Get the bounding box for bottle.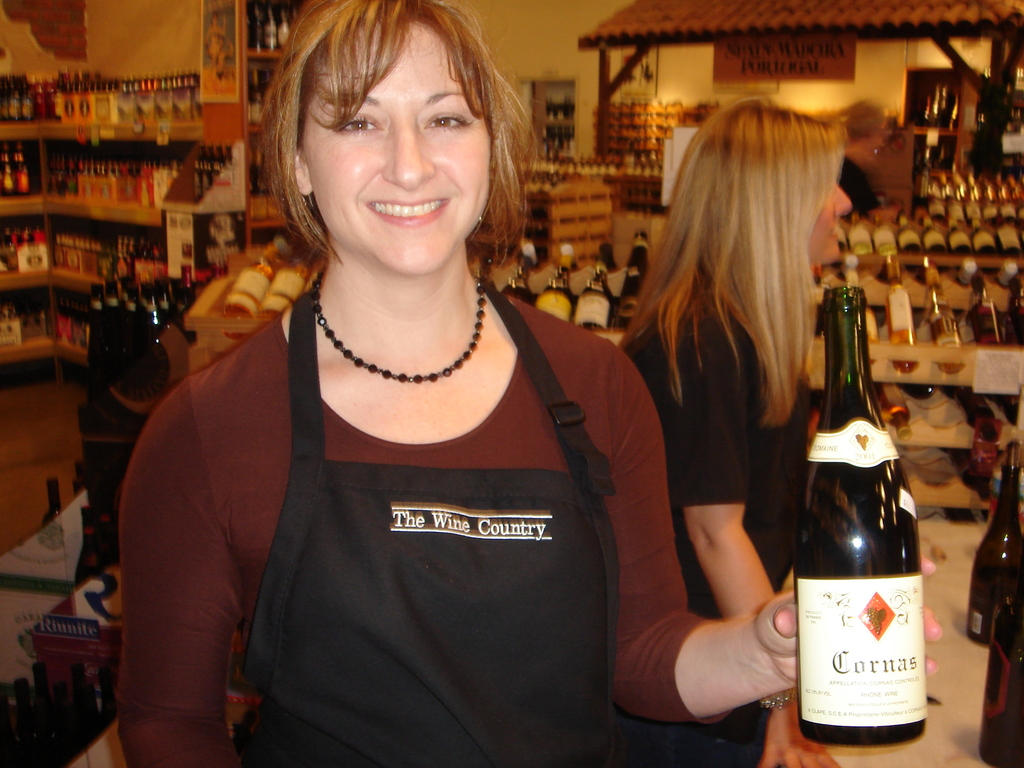
<bbox>922, 216, 948, 261</bbox>.
